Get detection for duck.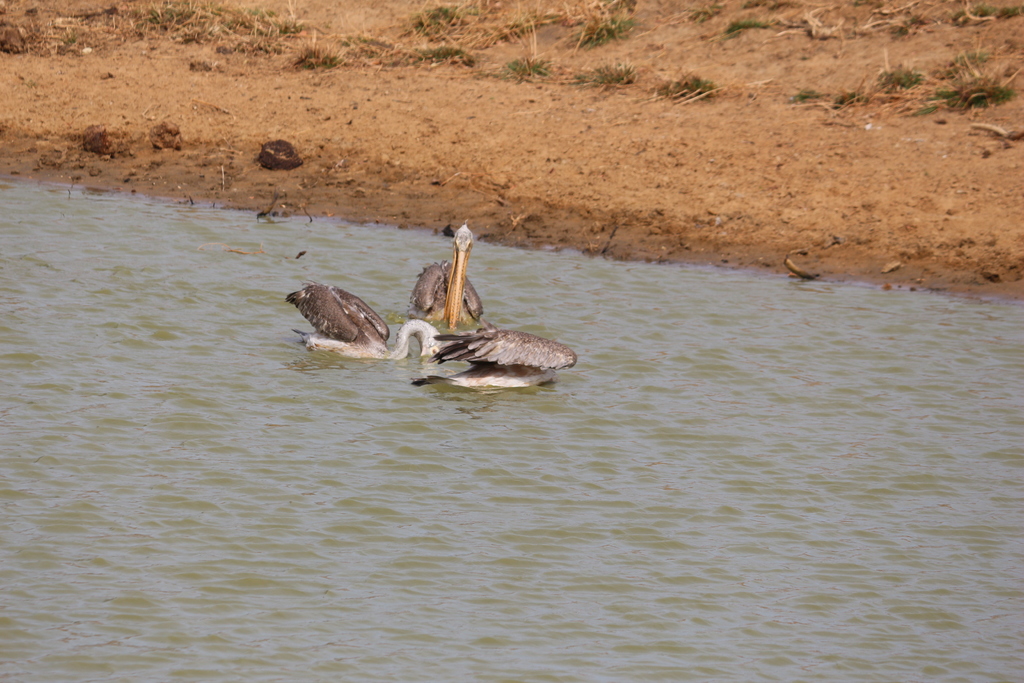
Detection: left=269, top=264, right=416, bottom=356.
